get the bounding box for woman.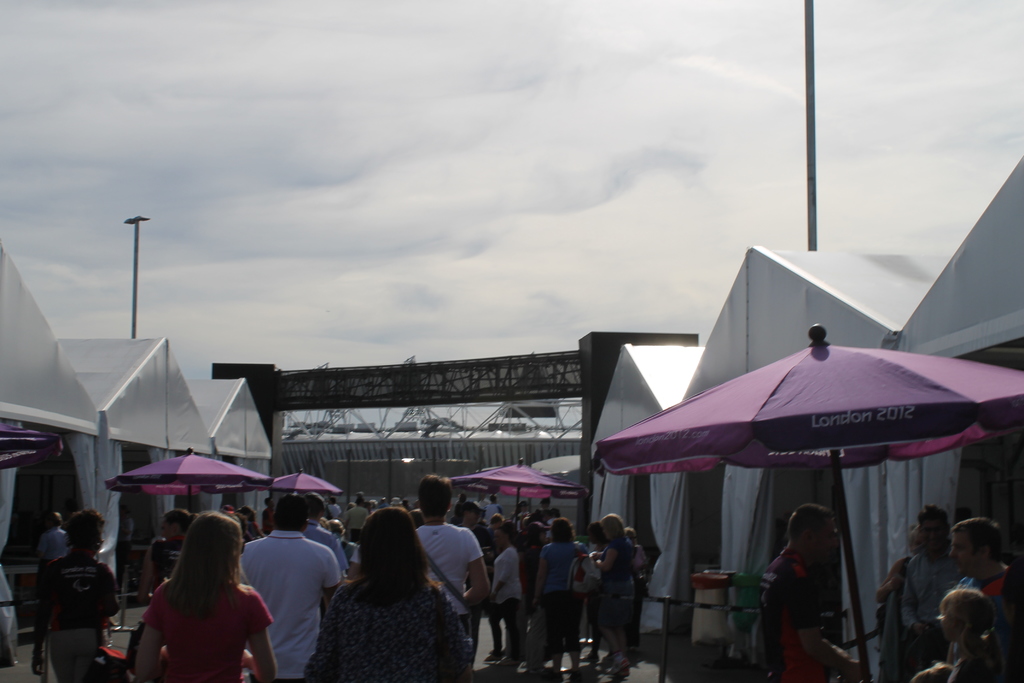
499:524:518:648.
